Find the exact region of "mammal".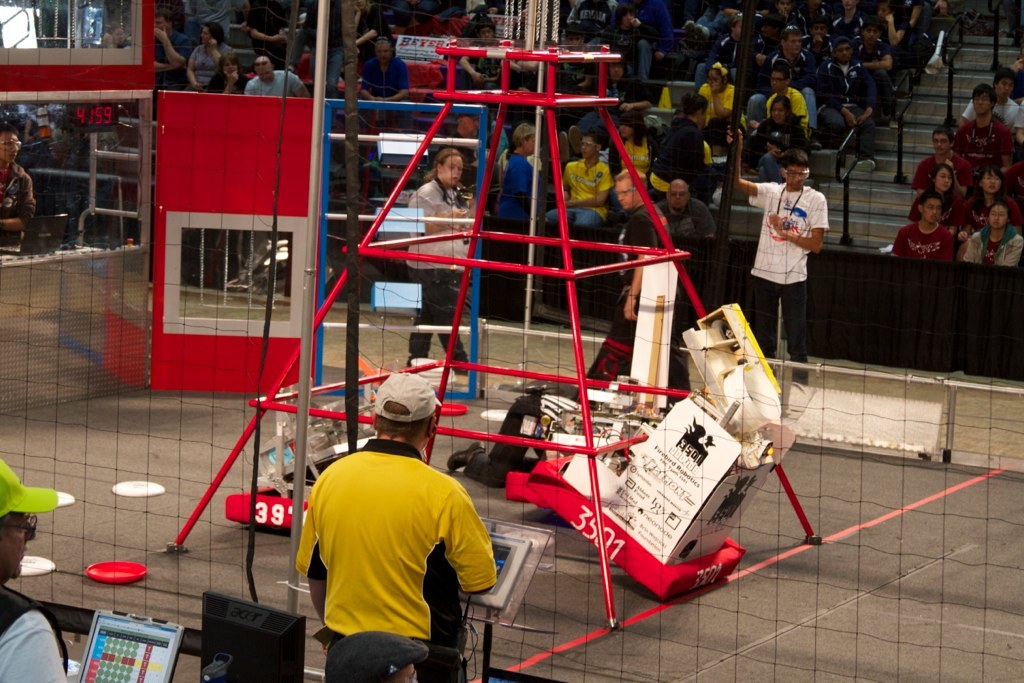
Exact region: {"left": 579, "top": 174, "right": 692, "bottom": 408}.
